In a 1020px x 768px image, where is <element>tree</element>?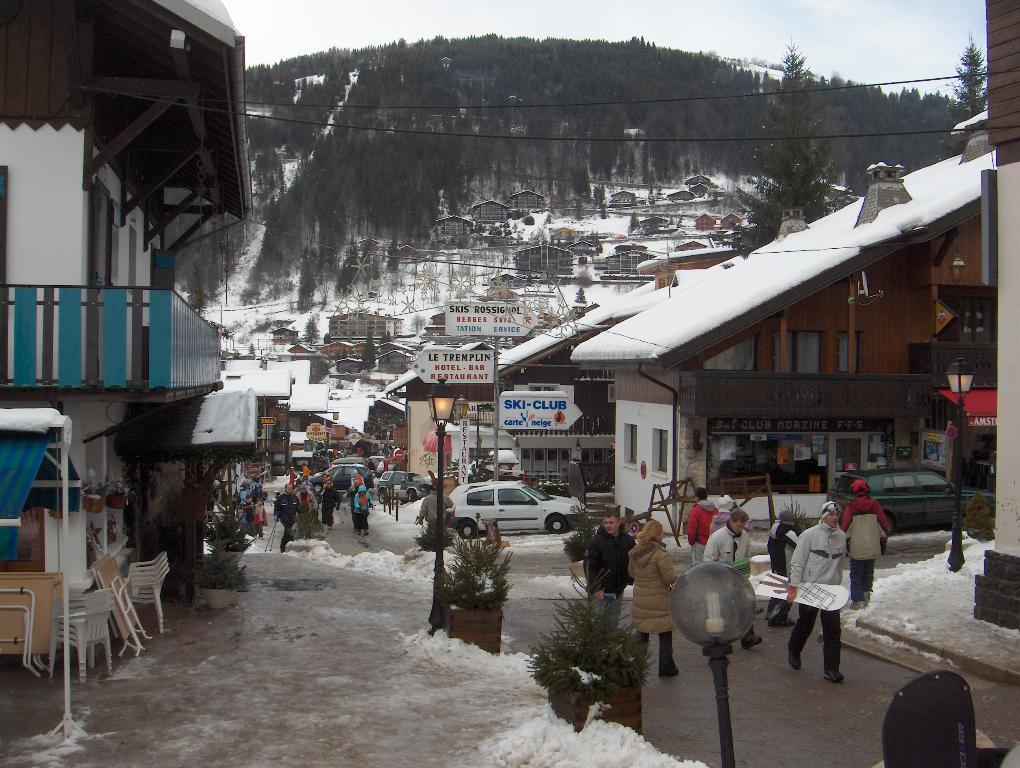
bbox=[362, 230, 383, 290].
